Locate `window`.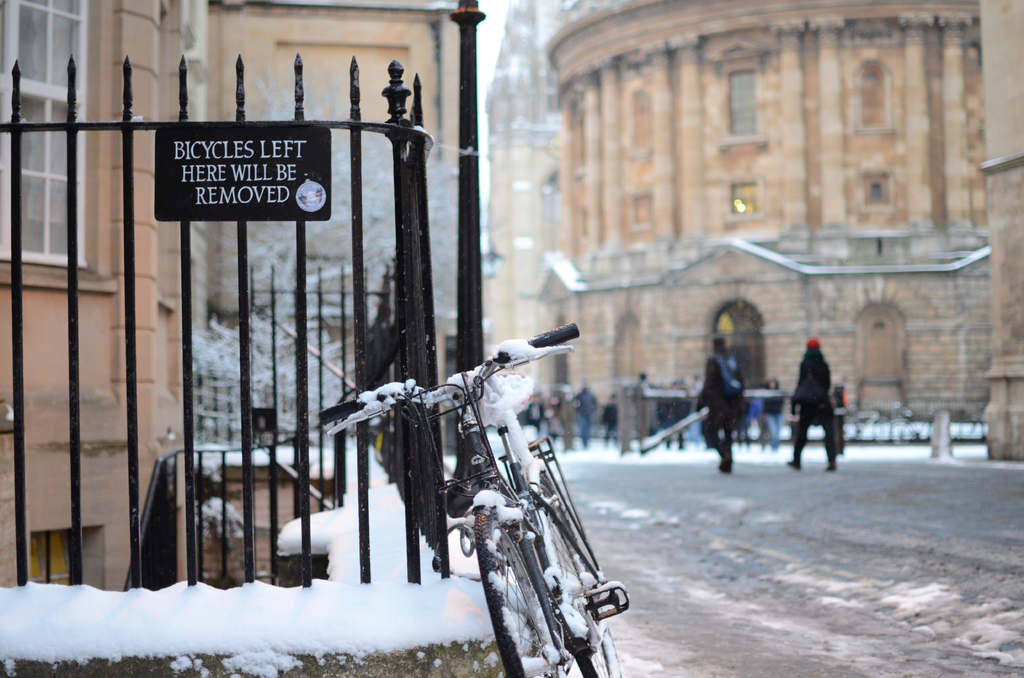
Bounding box: {"left": 580, "top": 115, "right": 586, "bottom": 164}.
